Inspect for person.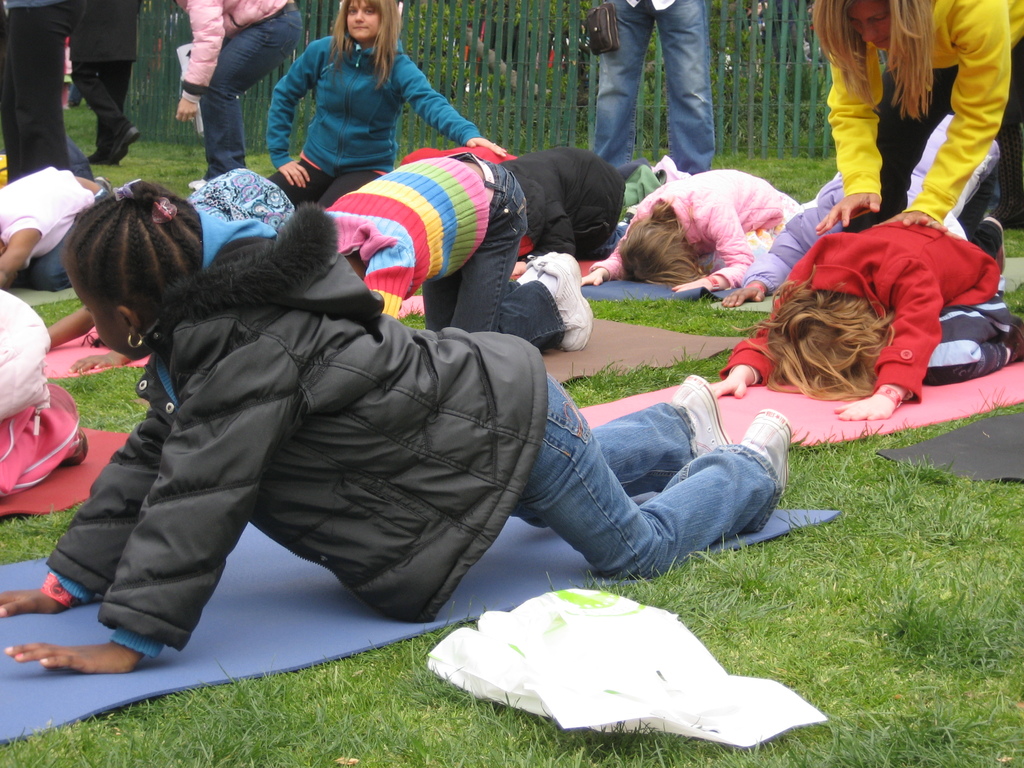
Inspection: bbox(0, 165, 792, 682).
